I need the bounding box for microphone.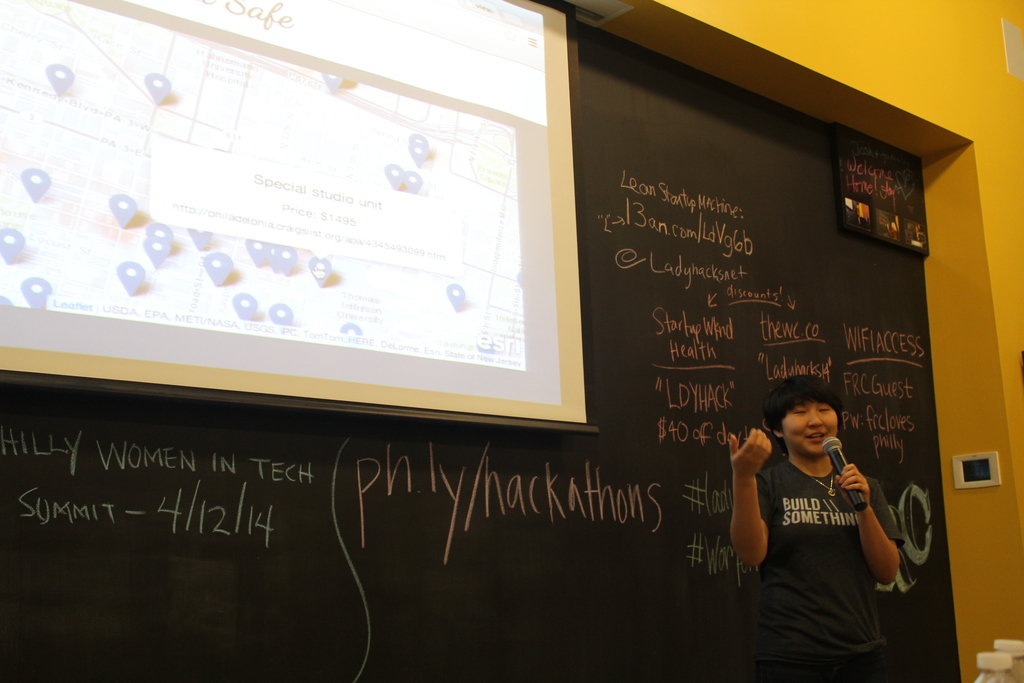
Here it is: [834, 439, 901, 531].
